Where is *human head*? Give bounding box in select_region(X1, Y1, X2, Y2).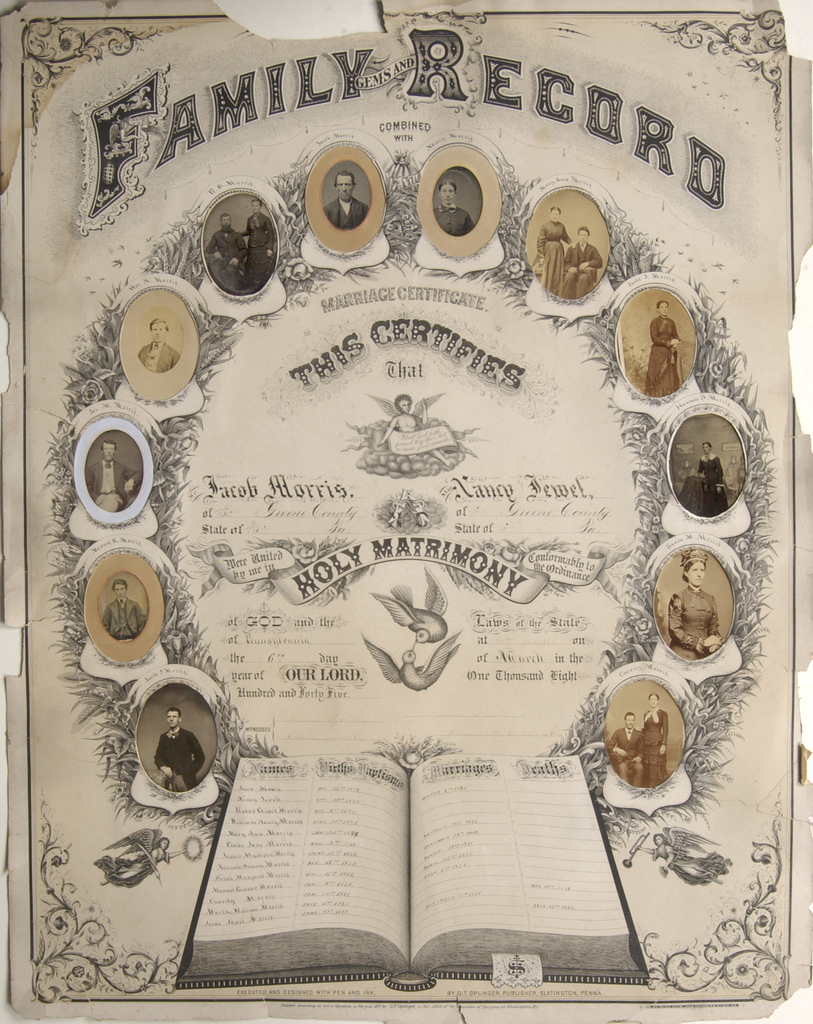
select_region(336, 172, 352, 196).
